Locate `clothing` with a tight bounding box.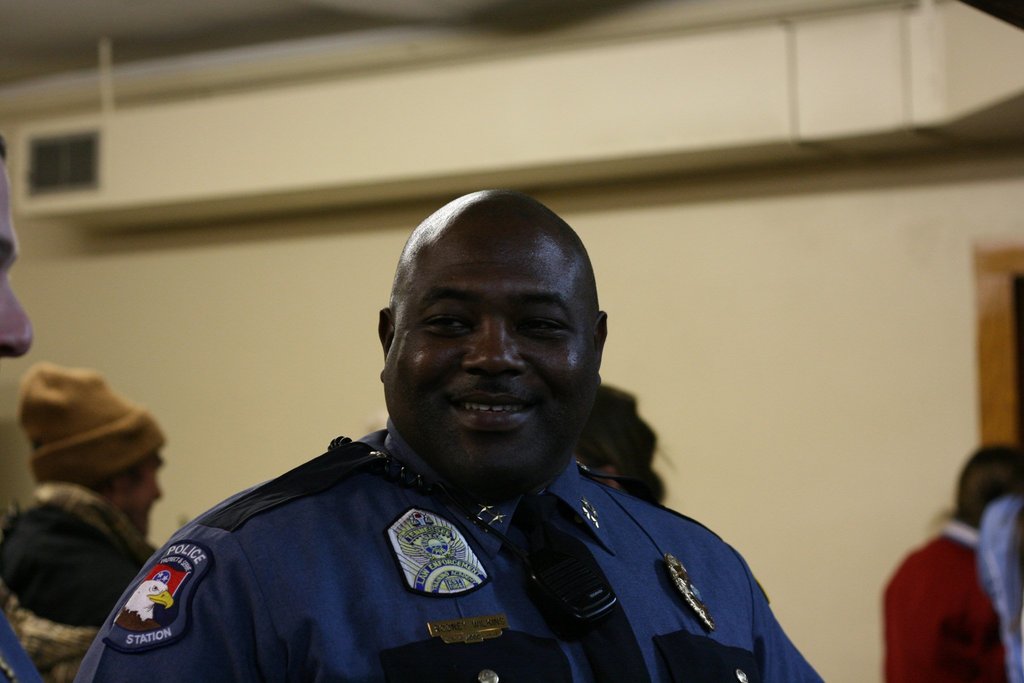
[x1=70, y1=419, x2=822, y2=682].
